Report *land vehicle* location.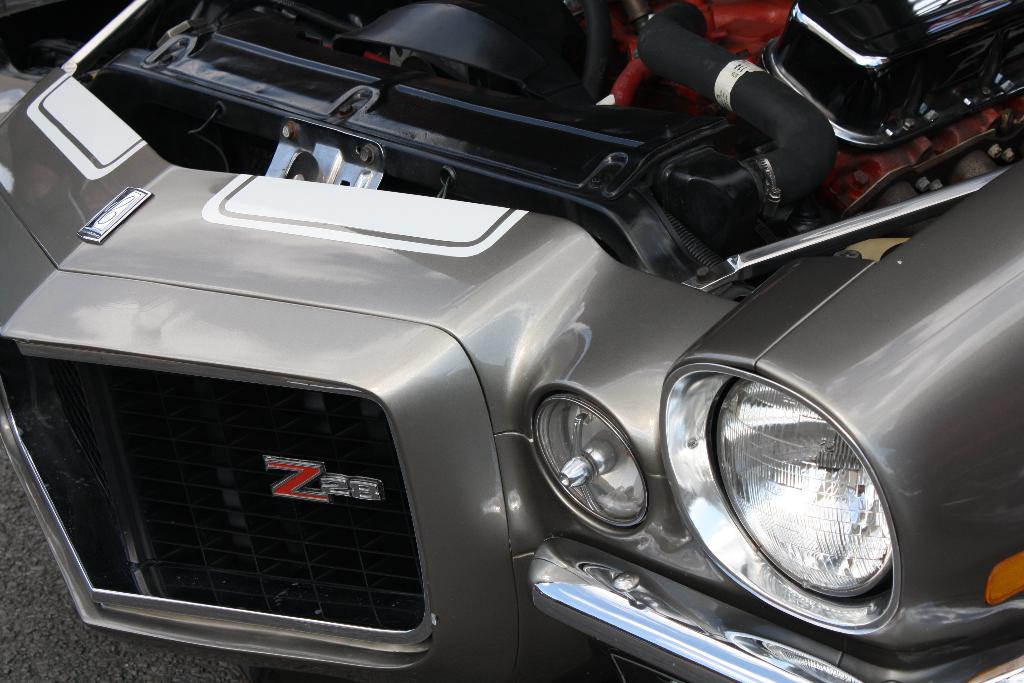
Report: box=[0, 0, 1002, 668].
